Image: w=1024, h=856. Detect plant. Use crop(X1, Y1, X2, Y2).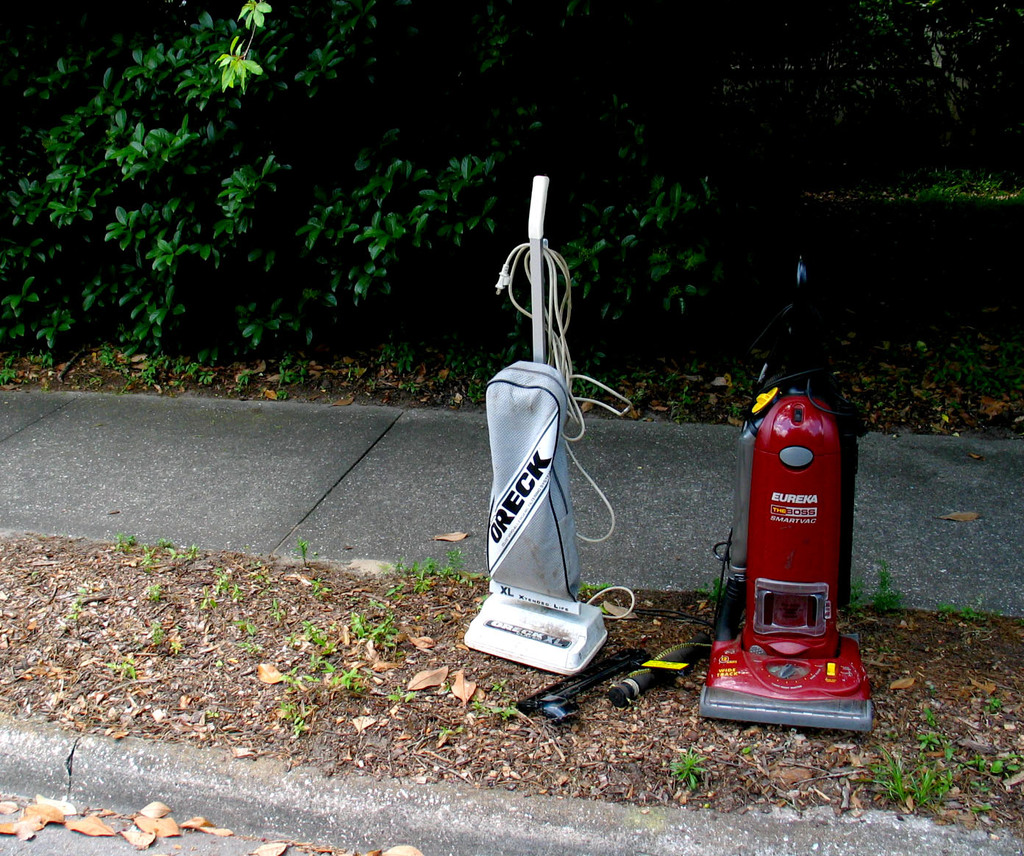
crop(138, 620, 165, 639).
